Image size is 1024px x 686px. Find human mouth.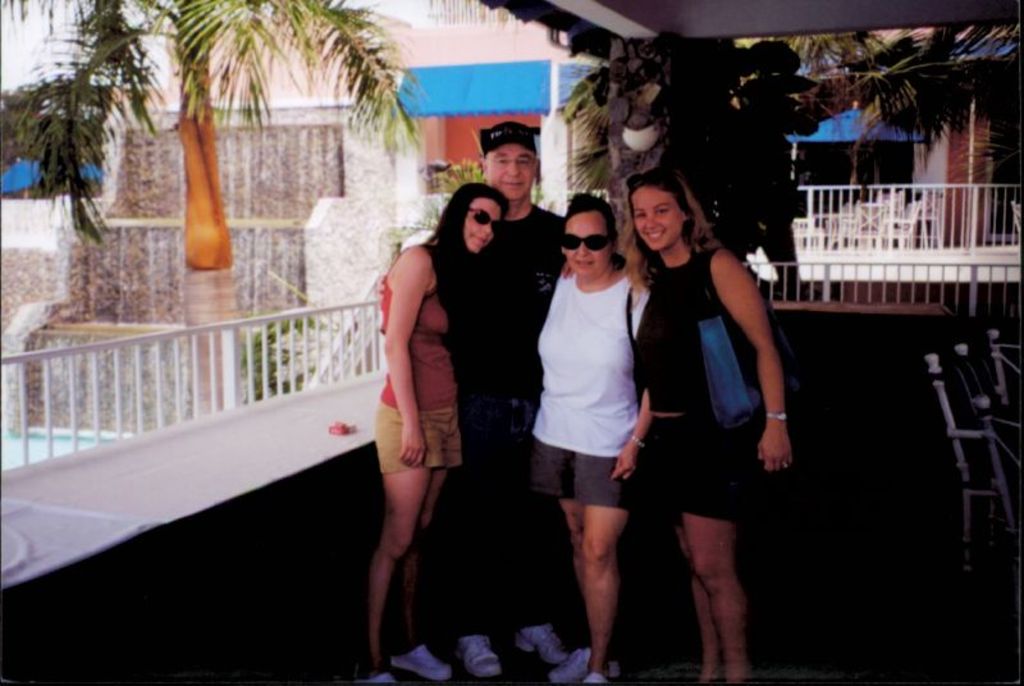
645 227 669 243.
